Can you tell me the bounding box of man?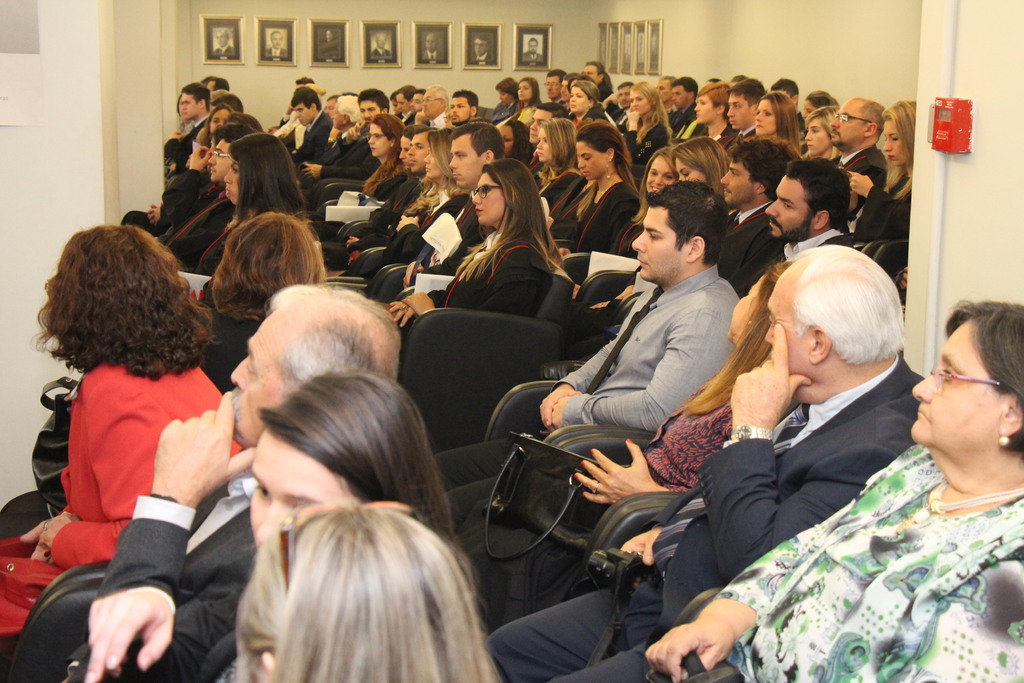
select_region(408, 89, 428, 127).
